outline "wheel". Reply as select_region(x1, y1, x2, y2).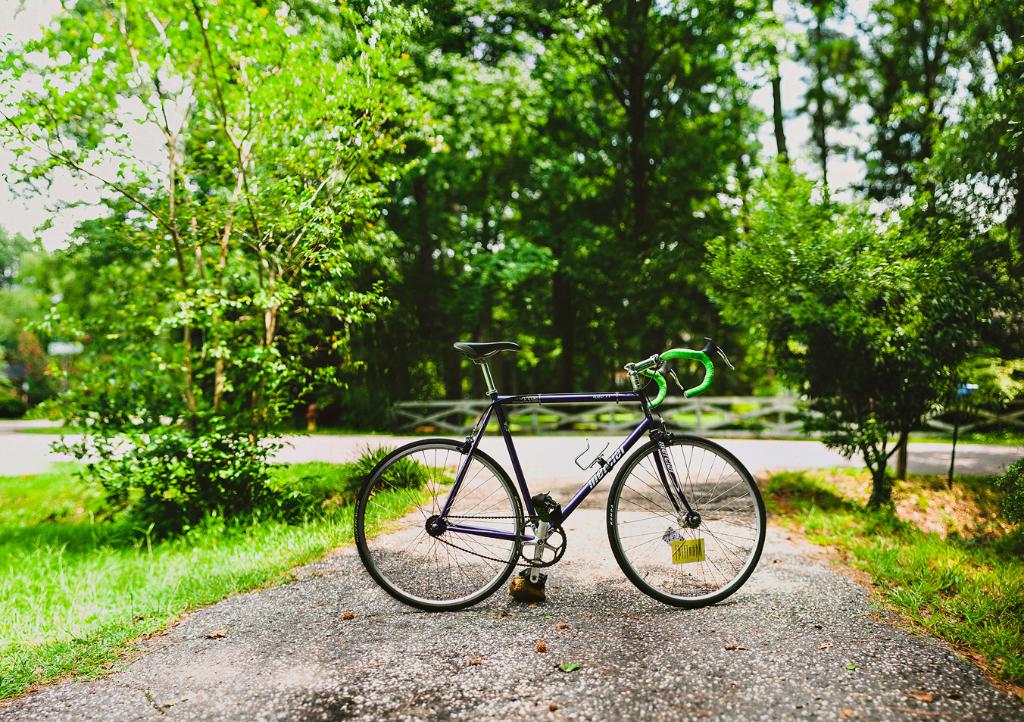
select_region(370, 436, 534, 609).
